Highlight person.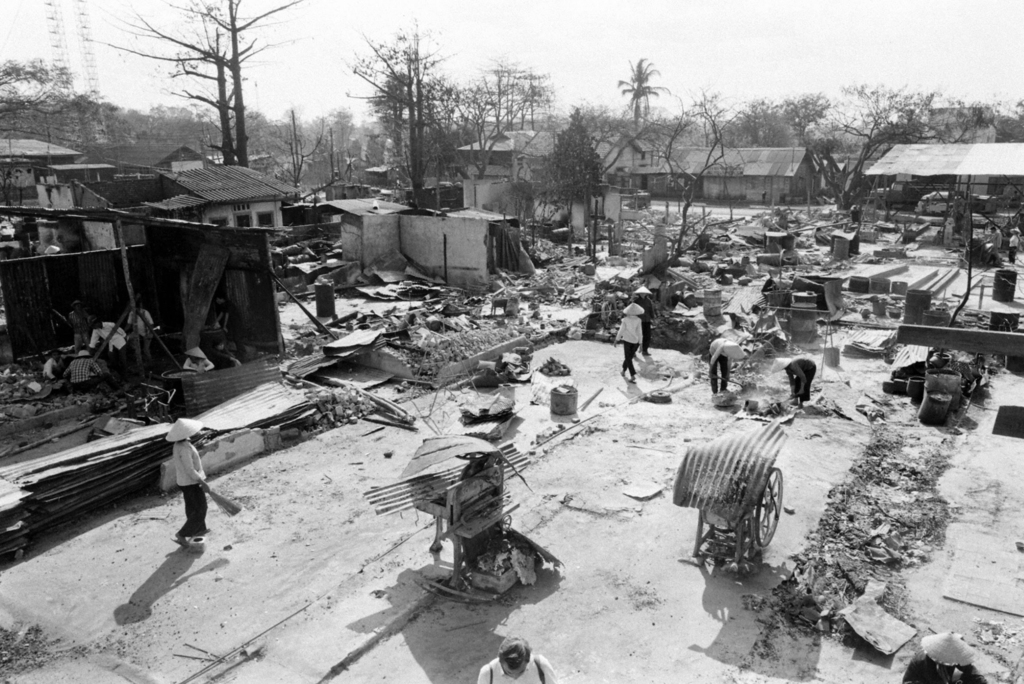
Highlighted region: <box>476,634,556,683</box>.
